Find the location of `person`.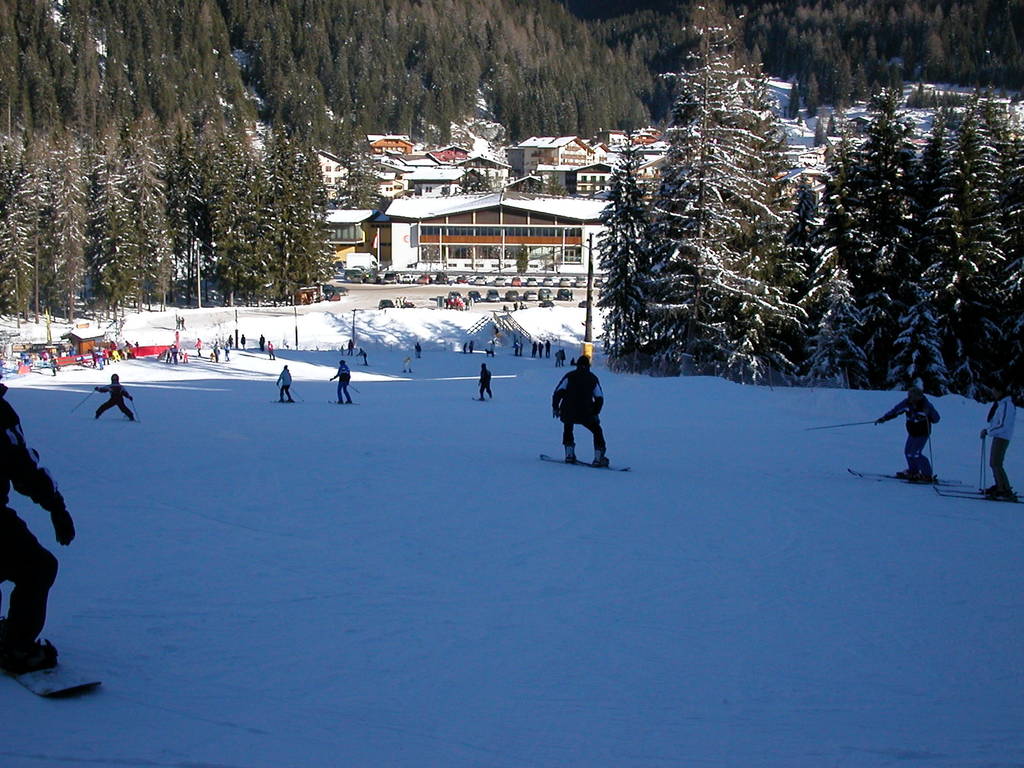
Location: 225,342,230,365.
